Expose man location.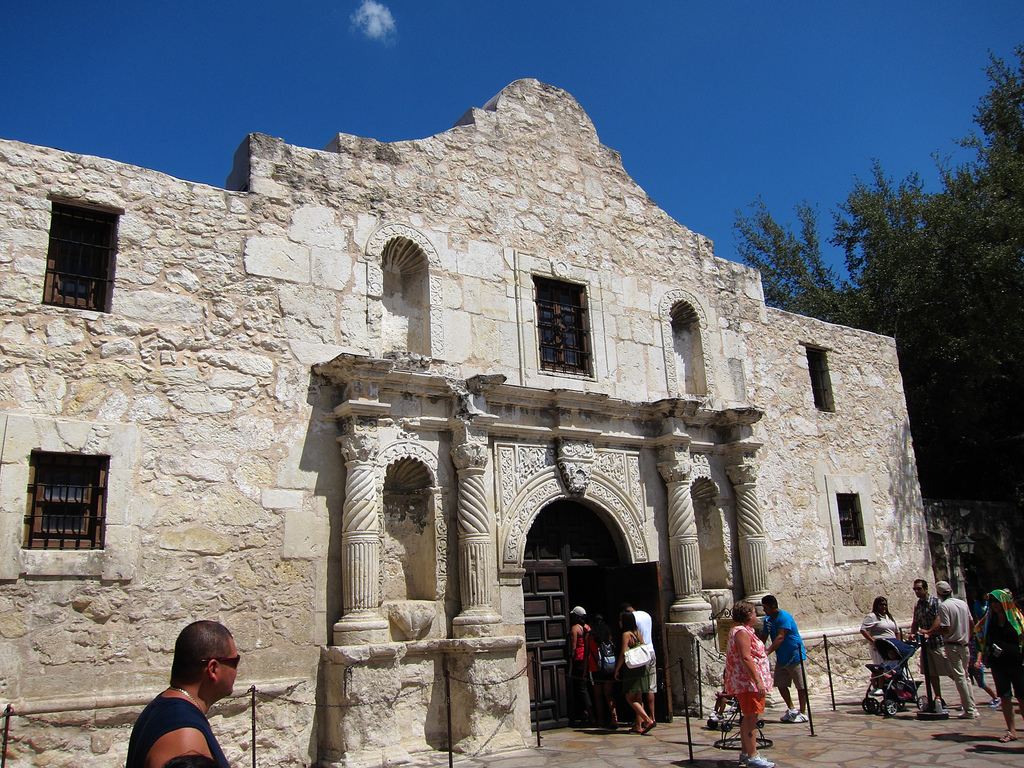
Exposed at {"x1": 625, "y1": 605, "x2": 652, "y2": 729}.
